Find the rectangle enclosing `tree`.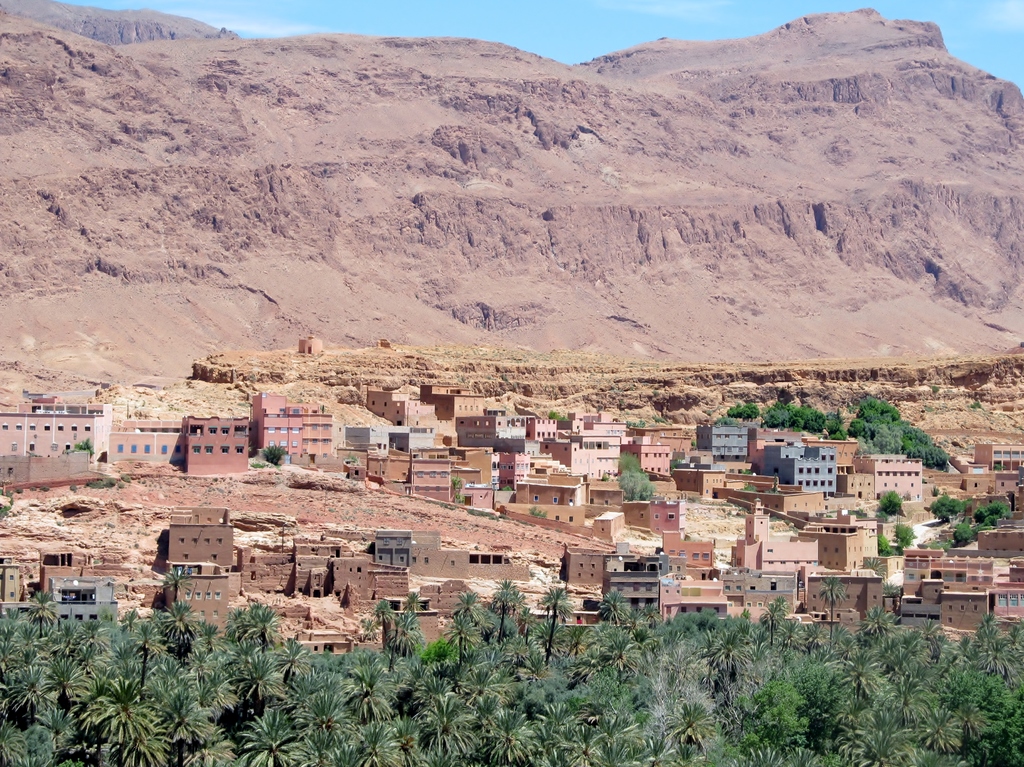
rect(0, 574, 1023, 766).
